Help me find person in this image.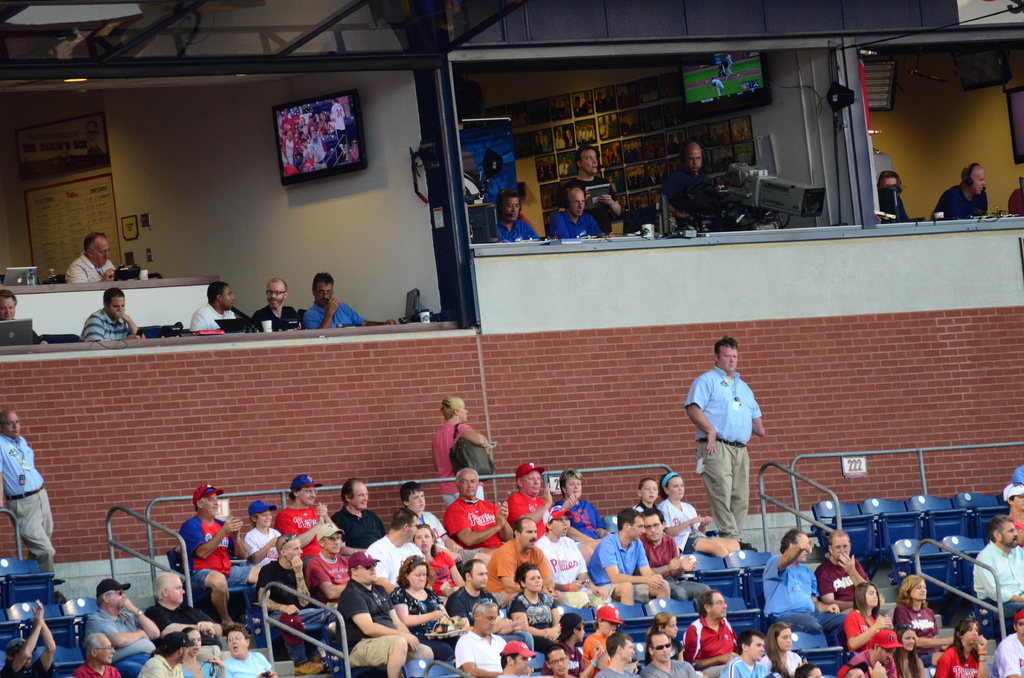
Found it: {"x1": 142, "y1": 633, "x2": 189, "y2": 676}.
